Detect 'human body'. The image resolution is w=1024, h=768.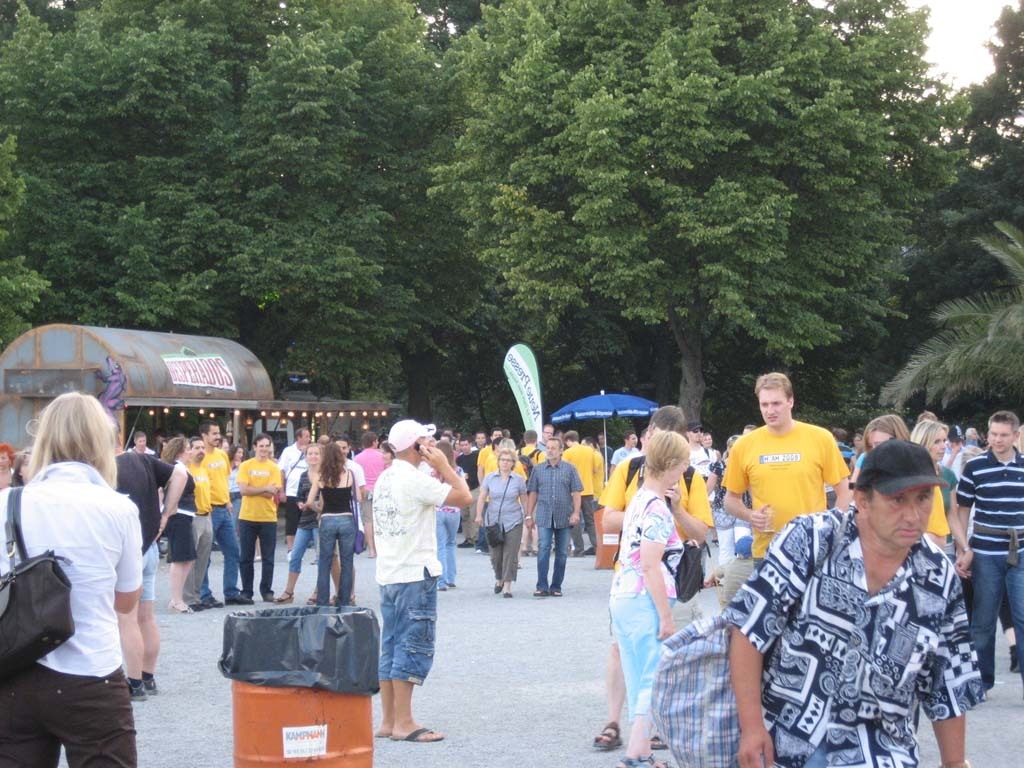
[left=849, top=412, right=905, bottom=478].
